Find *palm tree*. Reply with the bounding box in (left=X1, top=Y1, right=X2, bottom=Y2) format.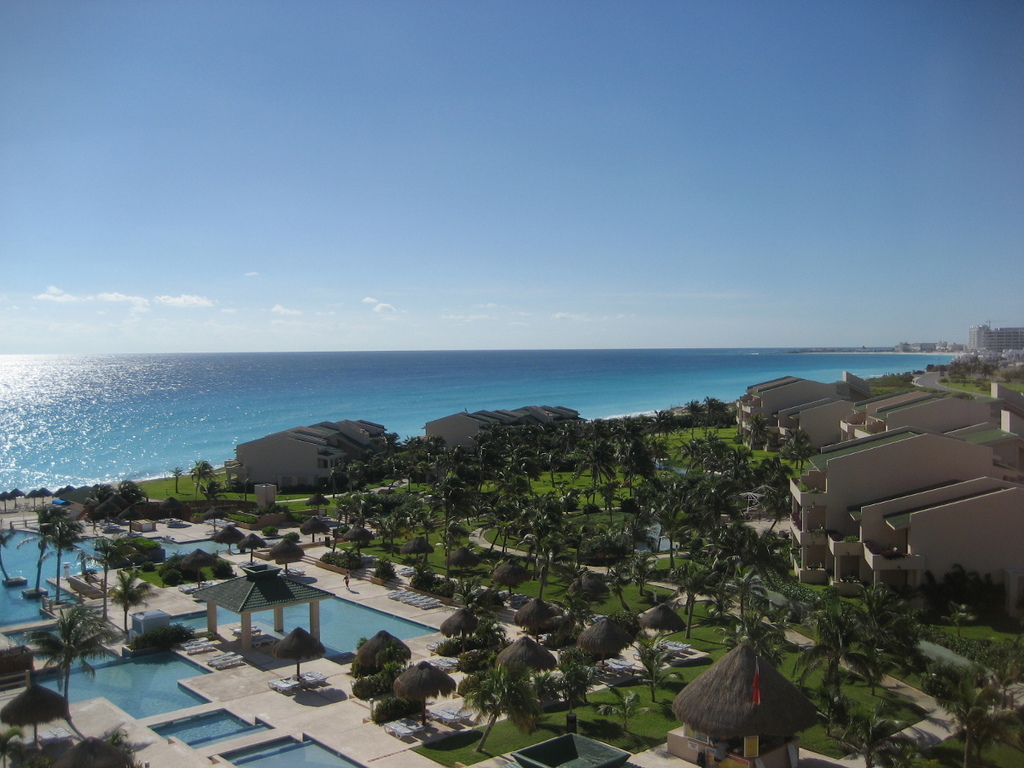
(left=0, top=513, right=19, bottom=577).
